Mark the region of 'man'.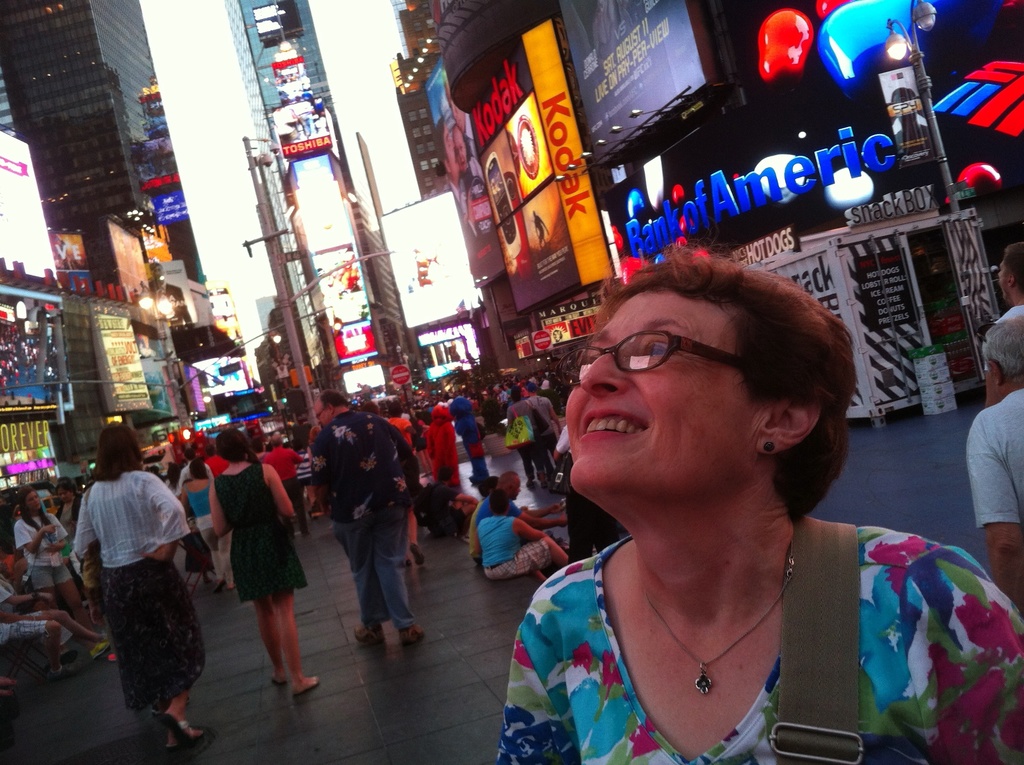
Region: {"left": 967, "top": 312, "right": 1023, "bottom": 621}.
